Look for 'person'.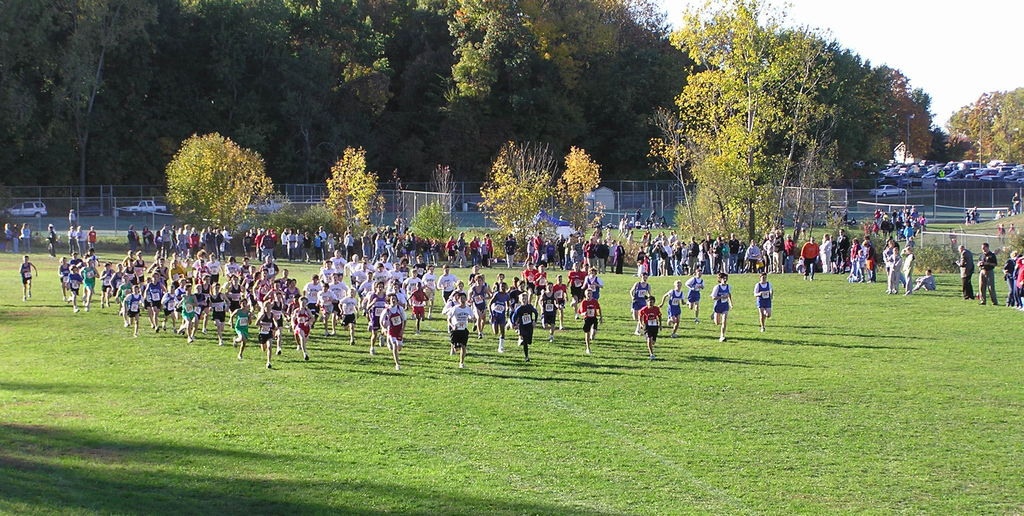
Found: l=504, t=292, r=541, b=363.
